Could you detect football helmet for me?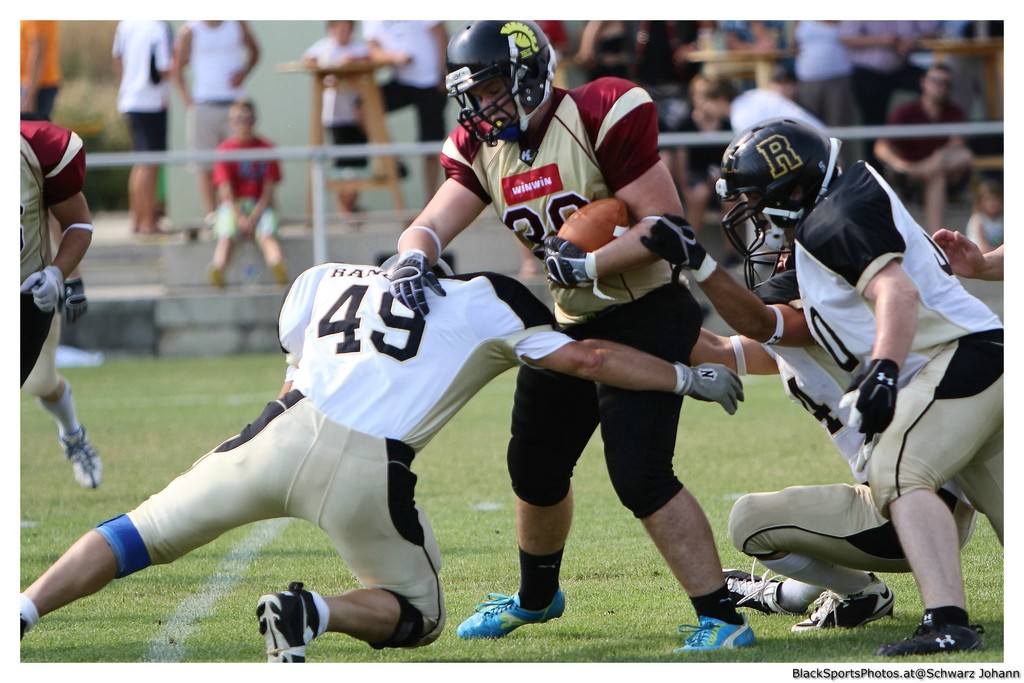
Detection result: bbox(720, 97, 847, 262).
